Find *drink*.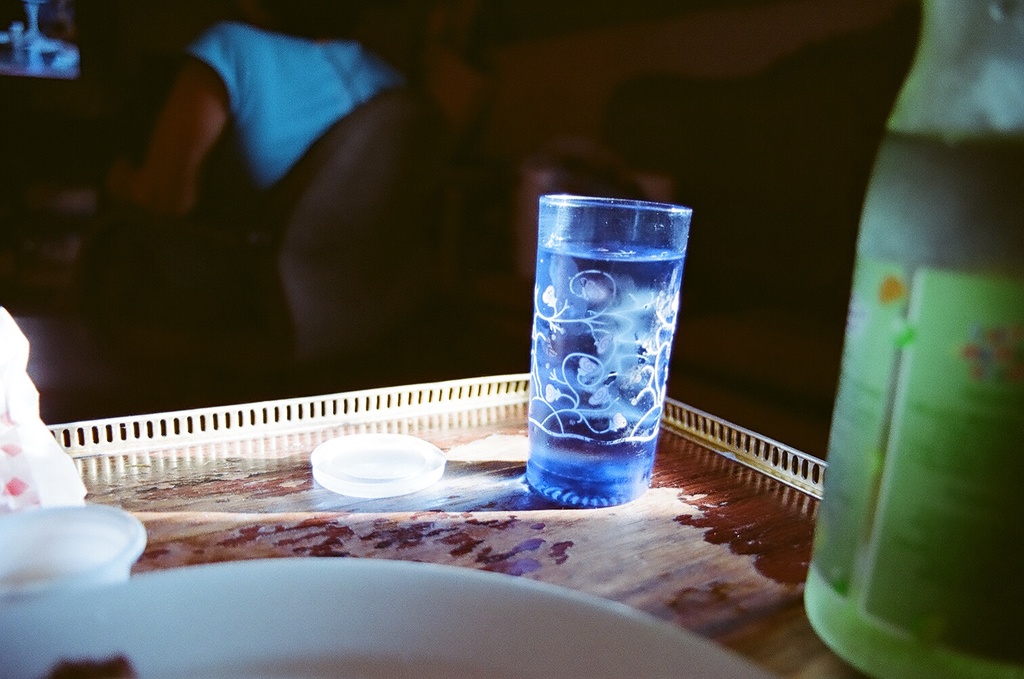
<region>524, 177, 695, 528</region>.
